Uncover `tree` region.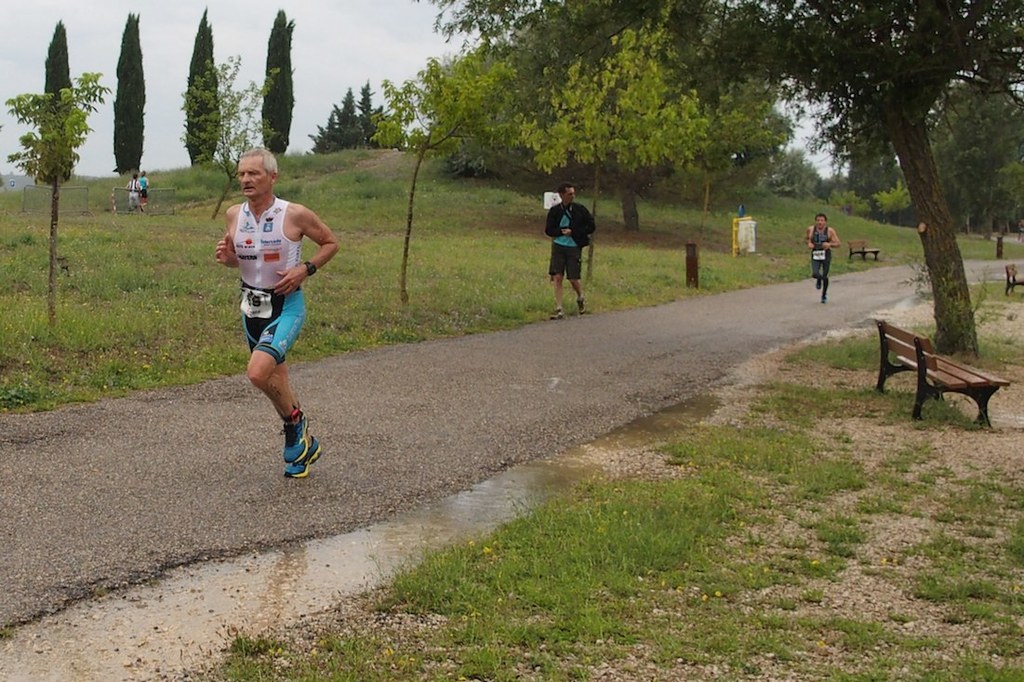
Uncovered: [43, 17, 73, 182].
